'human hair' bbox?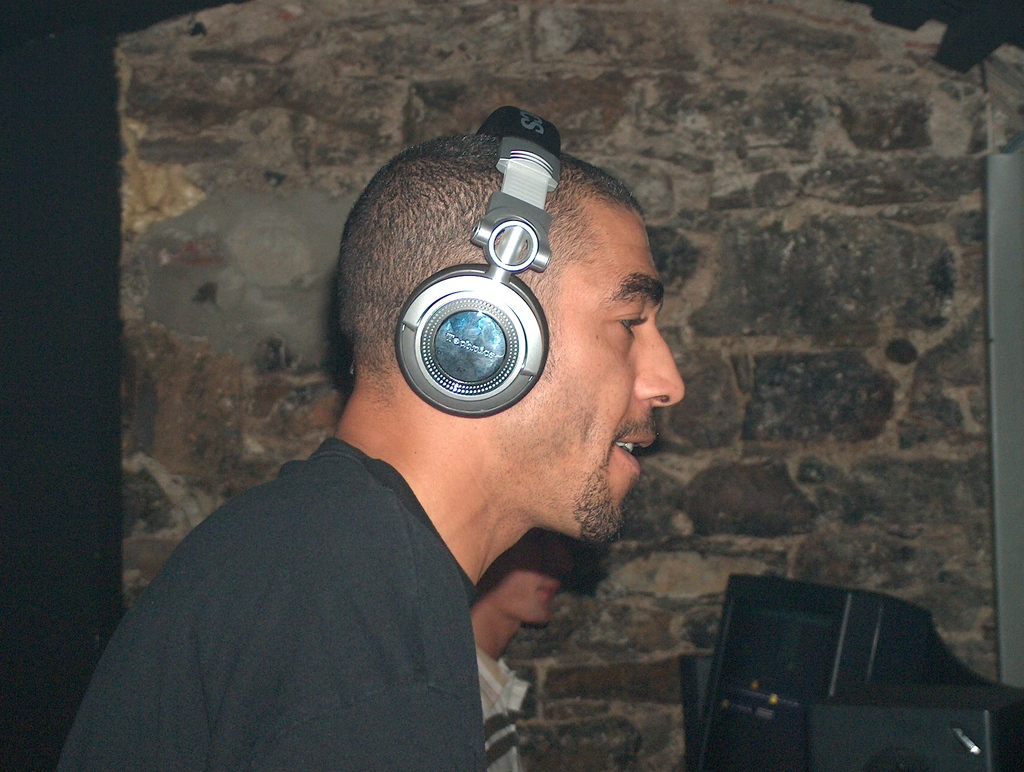
330:133:639:393
